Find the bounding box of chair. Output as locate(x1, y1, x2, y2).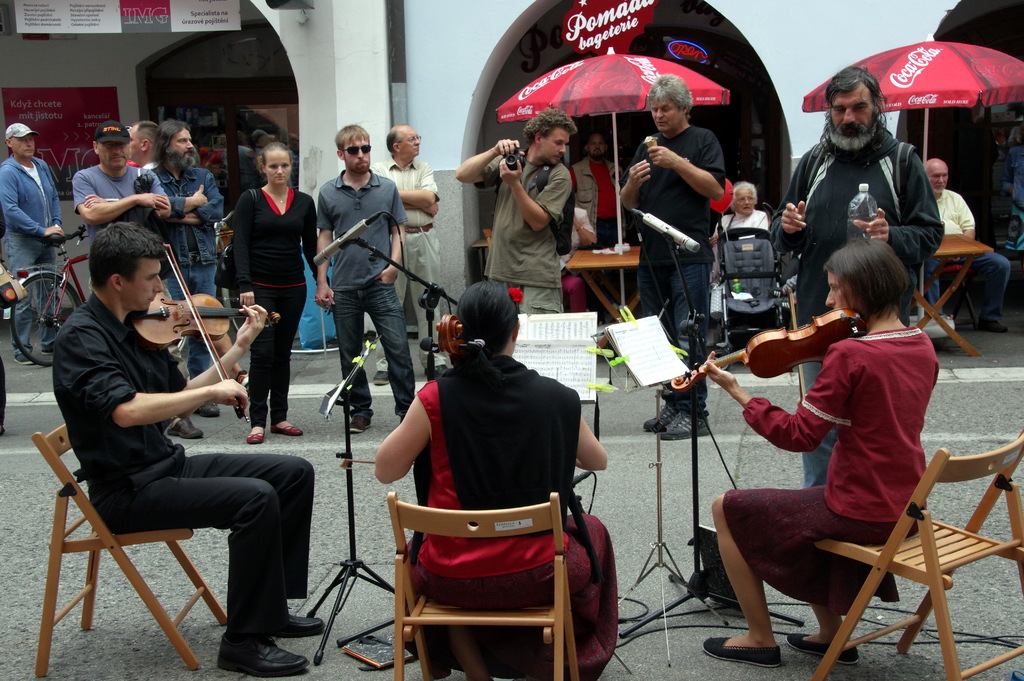
locate(716, 227, 798, 356).
